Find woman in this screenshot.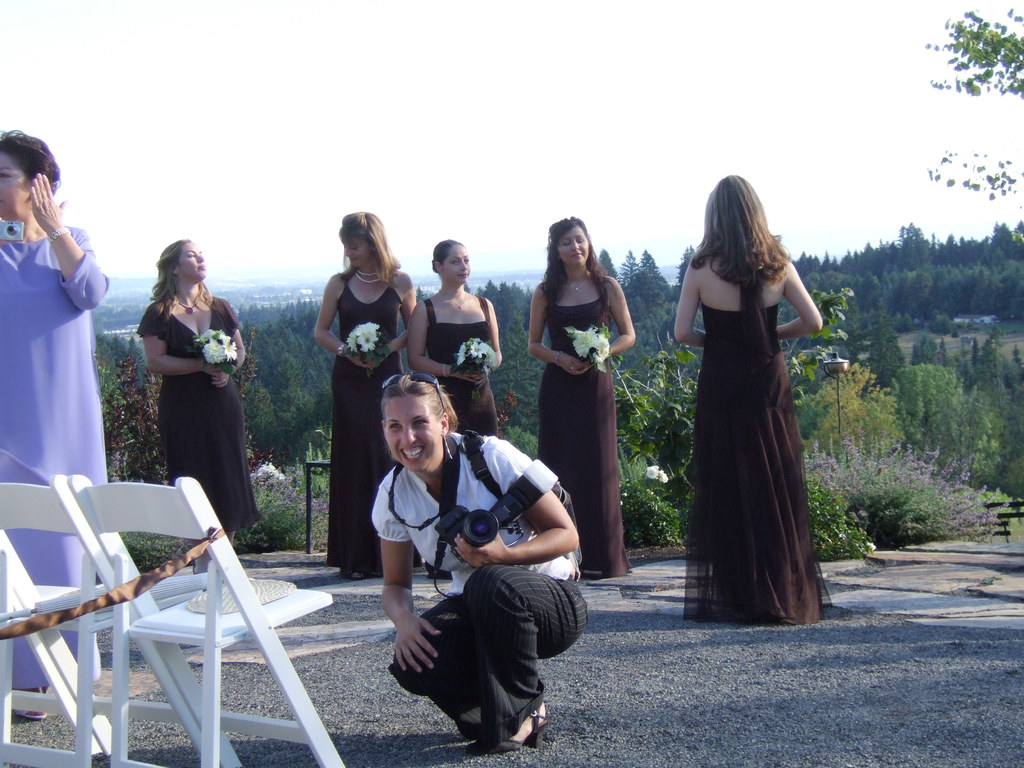
The bounding box for woman is bbox=(530, 214, 637, 582).
